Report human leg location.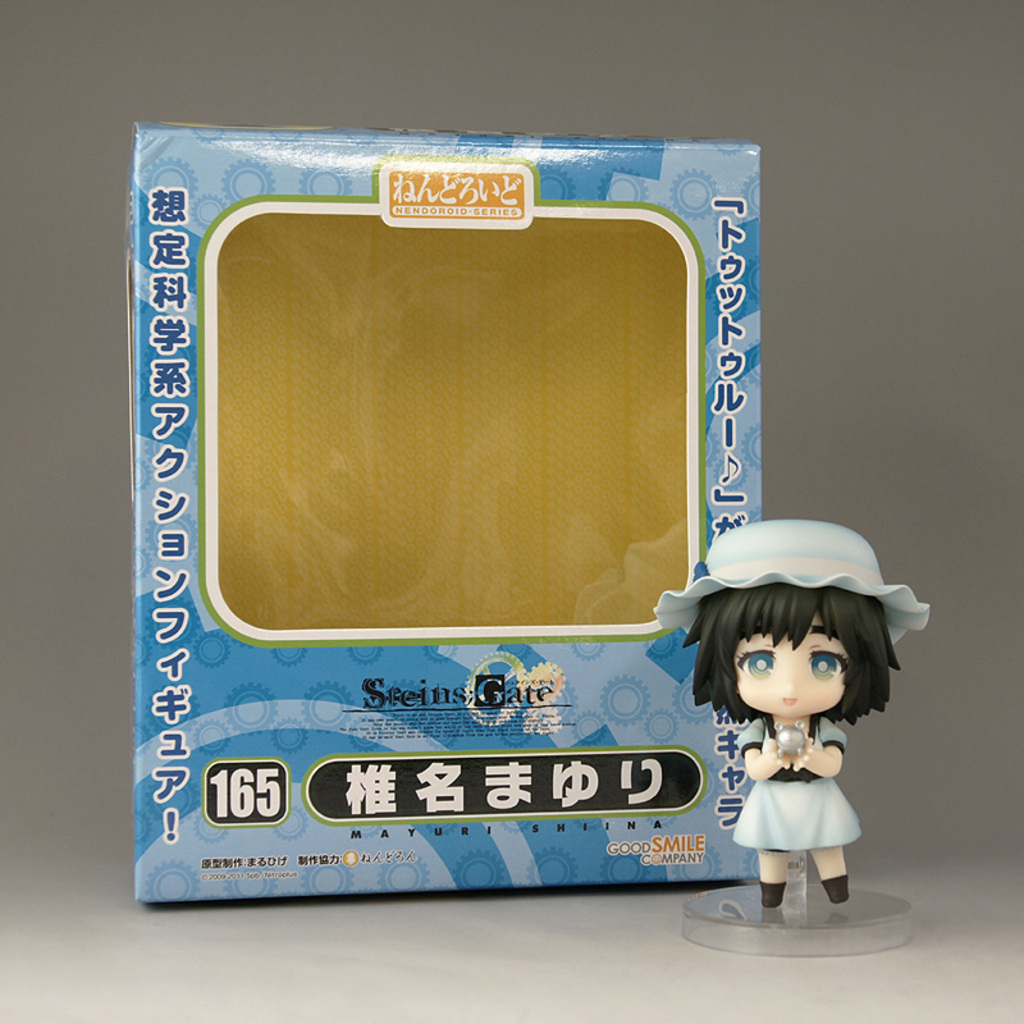
Report: <bbox>808, 836, 852, 899</bbox>.
